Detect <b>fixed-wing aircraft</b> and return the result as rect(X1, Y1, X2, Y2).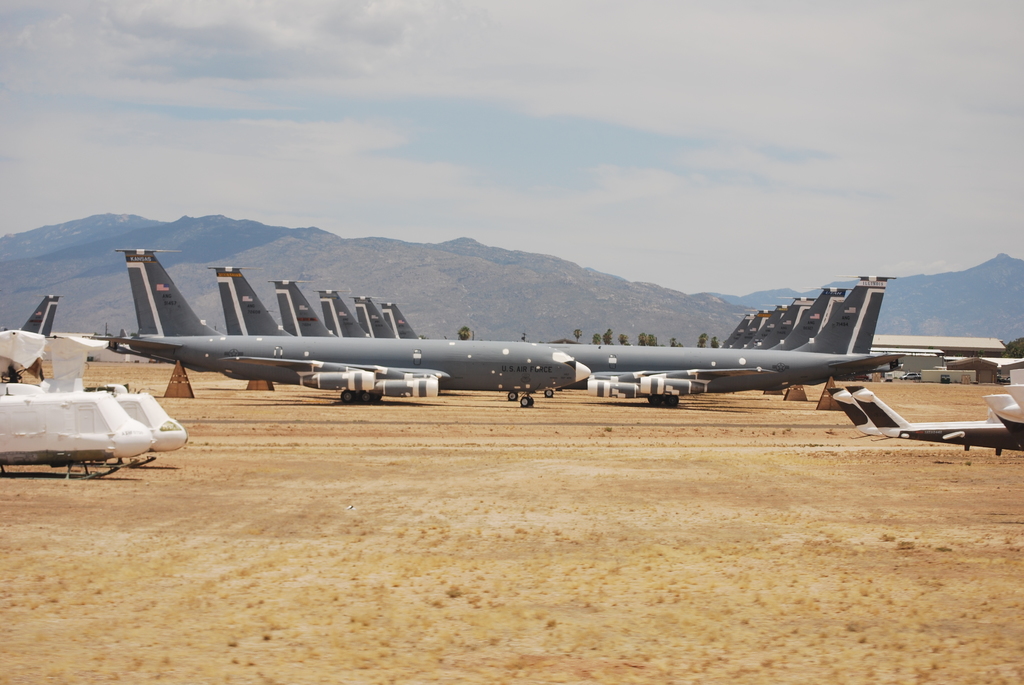
rect(824, 386, 883, 432).
